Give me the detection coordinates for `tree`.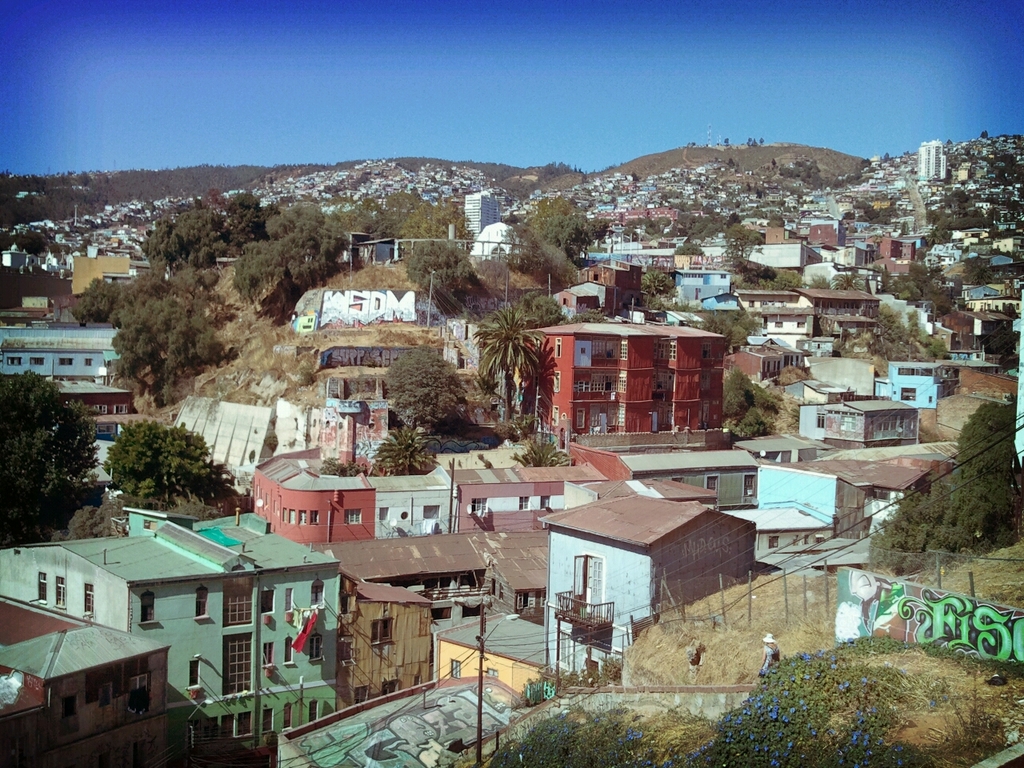
642,263,678,307.
